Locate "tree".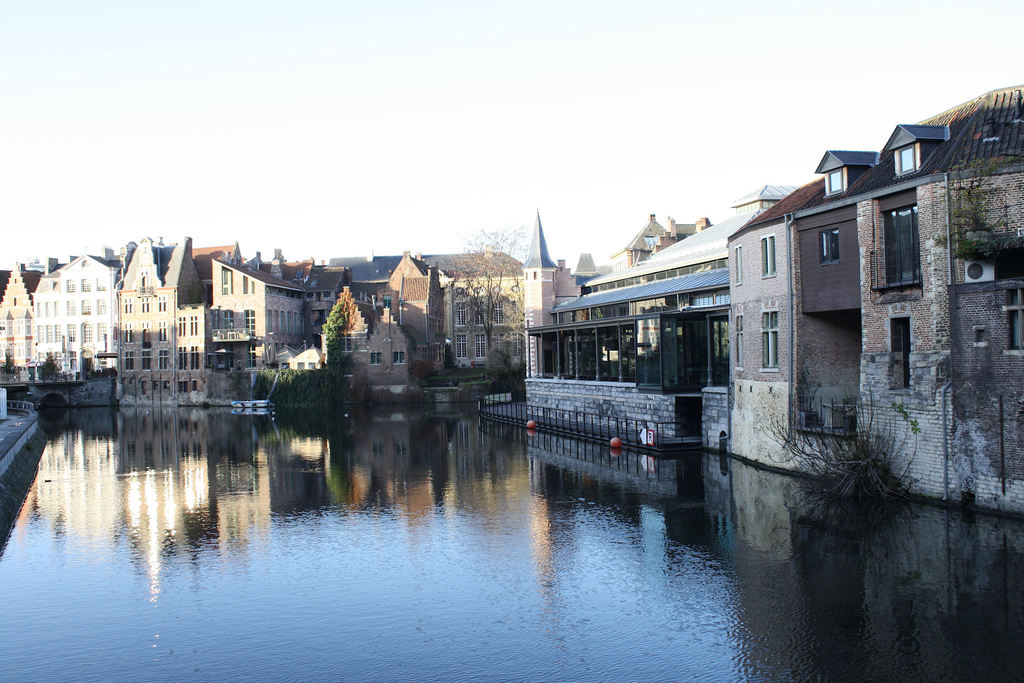
Bounding box: 926 152 1023 277.
